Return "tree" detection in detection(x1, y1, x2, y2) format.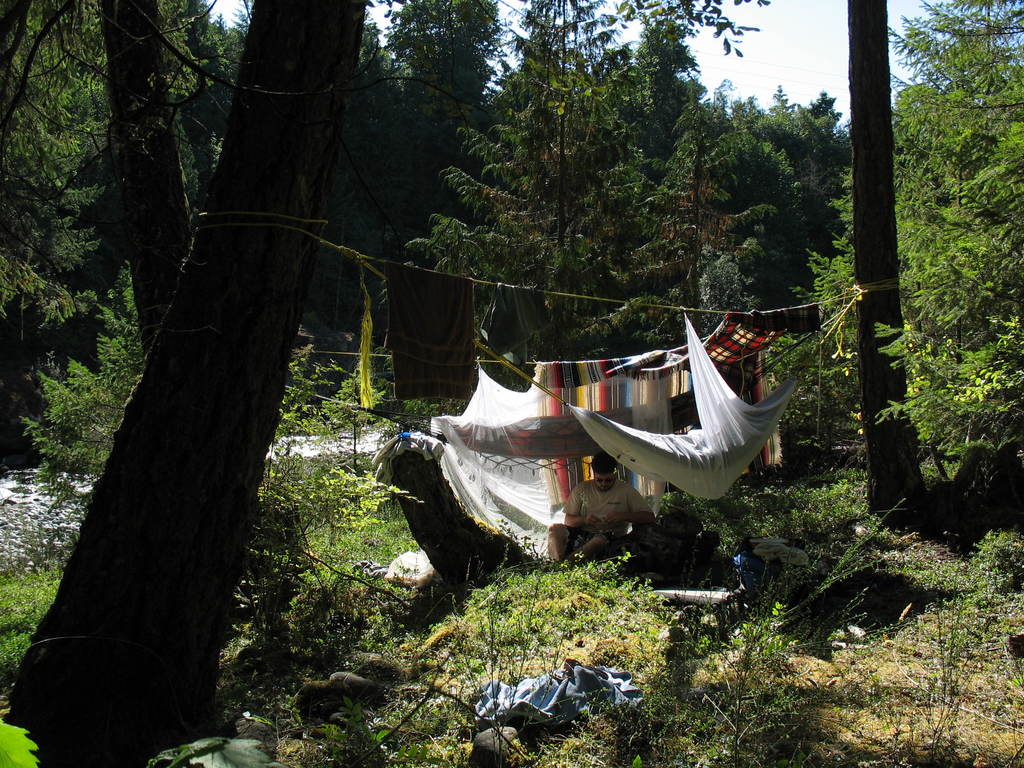
detection(842, 0, 924, 511).
